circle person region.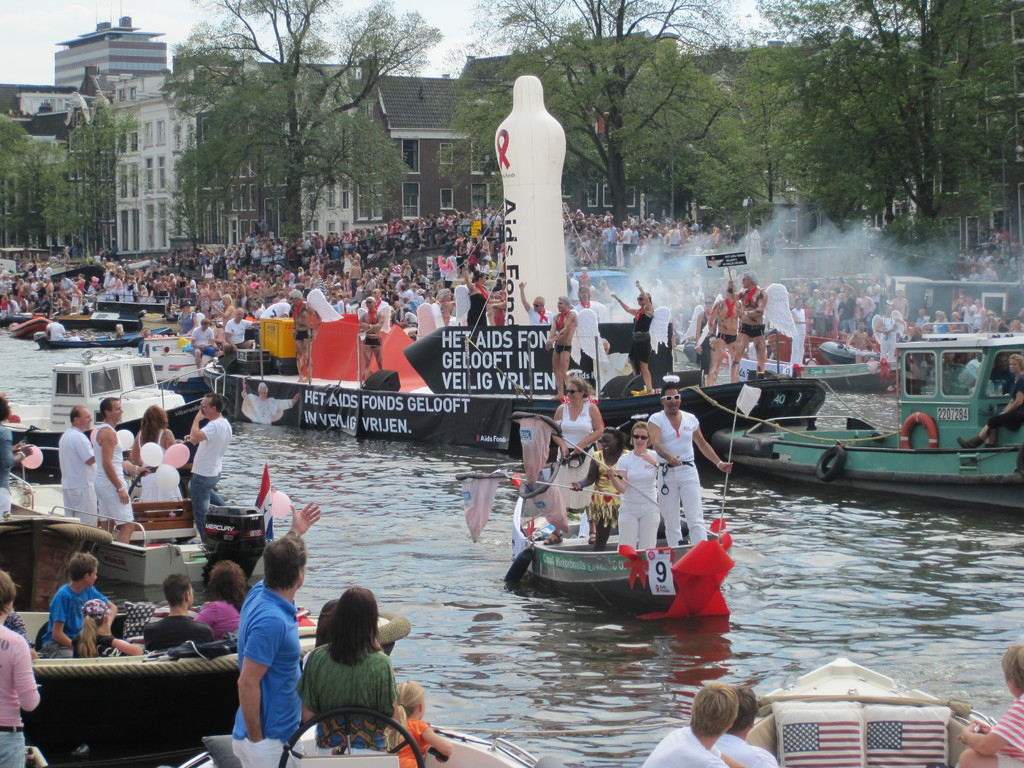
Region: rect(467, 259, 504, 329).
